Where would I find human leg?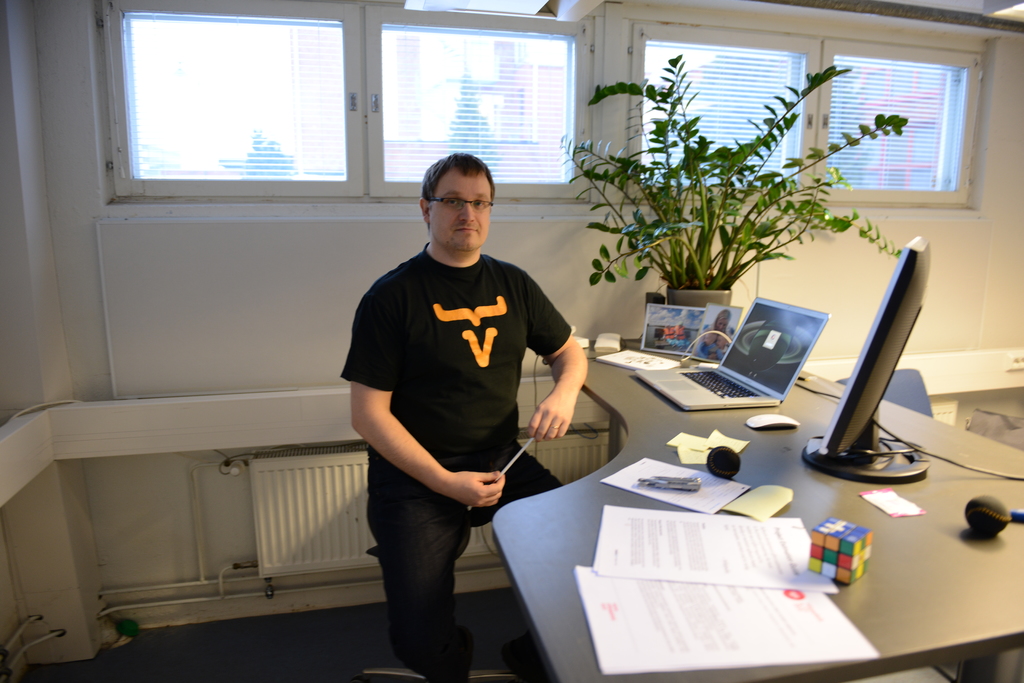
At box(496, 438, 555, 671).
